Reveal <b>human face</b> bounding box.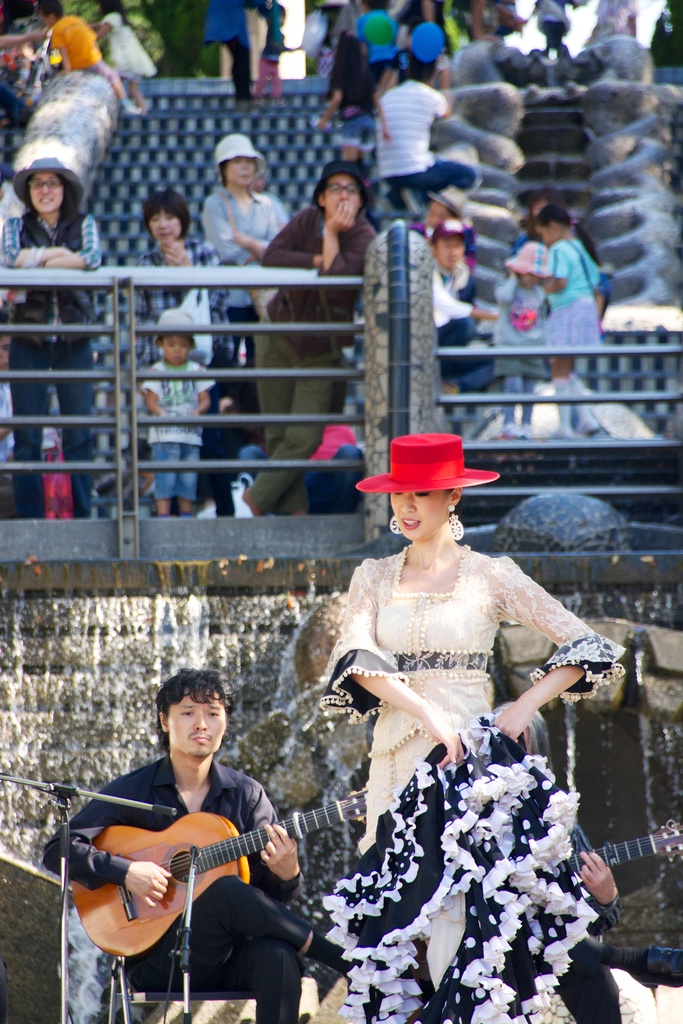
Revealed: <region>145, 211, 181, 237</region>.
